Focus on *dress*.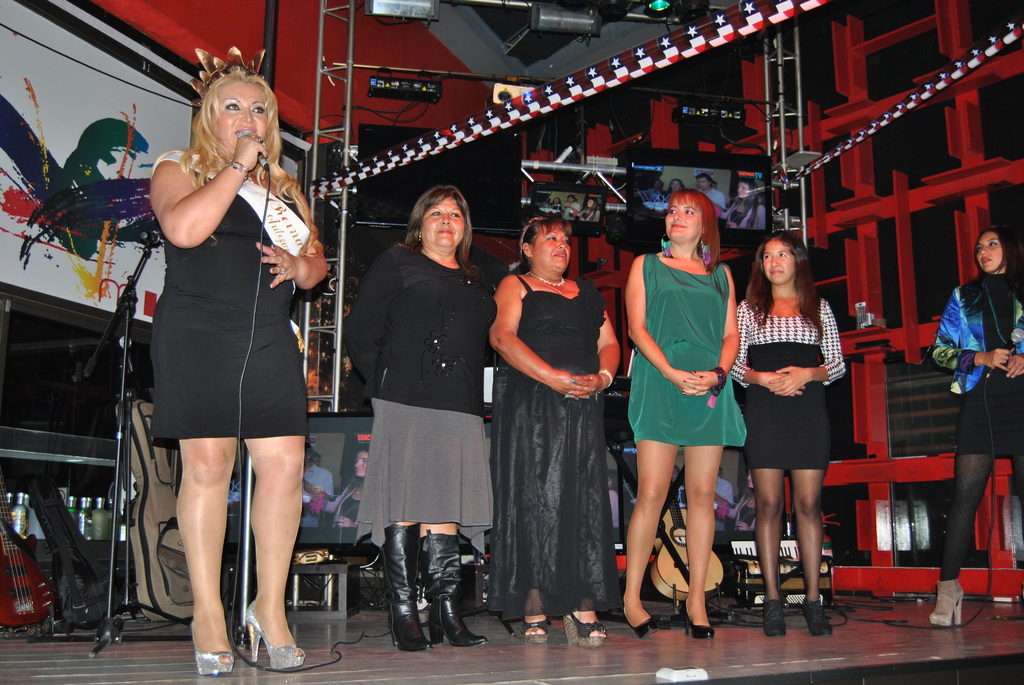
Focused at {"left": 627, "top": 254, "right": 749, "bottom": 447}.
